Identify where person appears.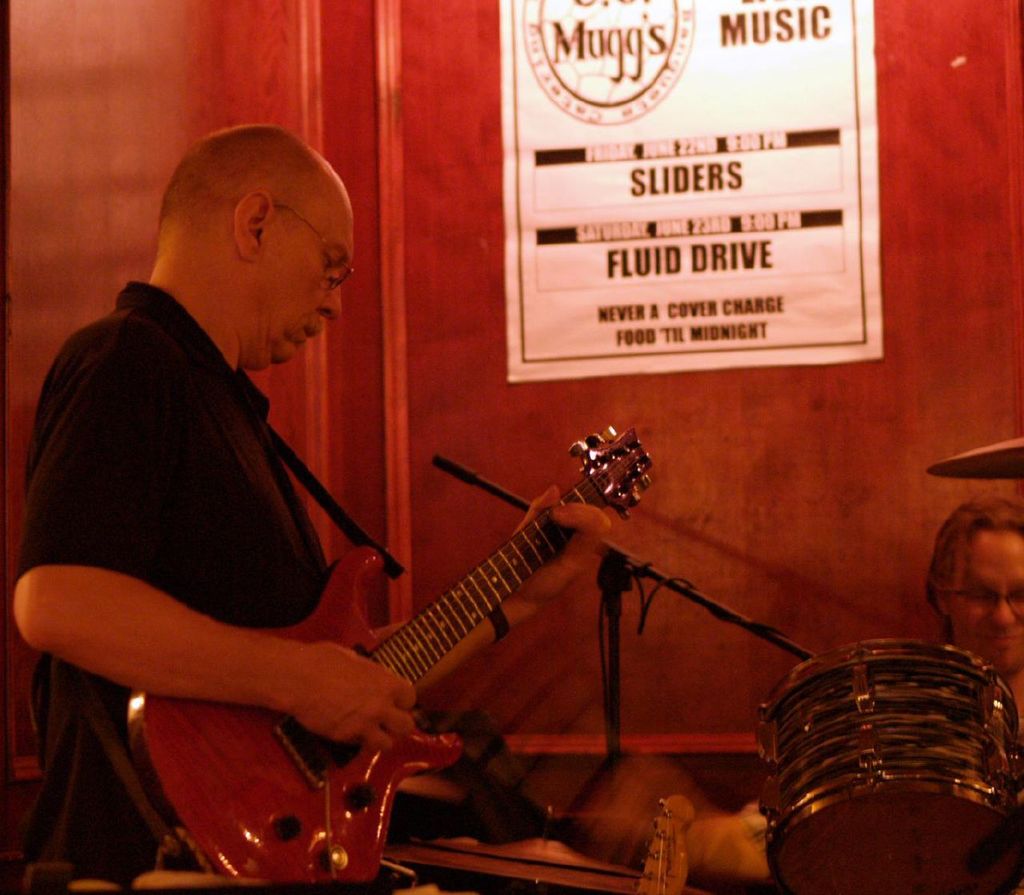
Appears at <box>12,122,478,894</box>.
